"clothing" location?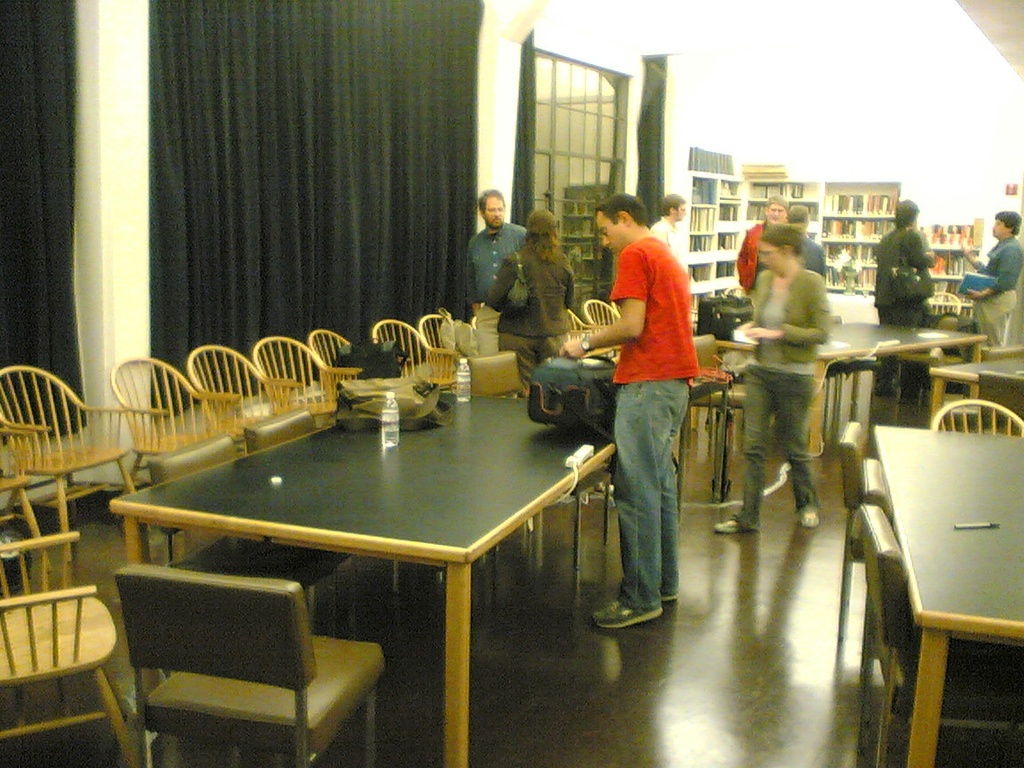
pyautogui.locateOnScreen(723, 220, 771, 302)
